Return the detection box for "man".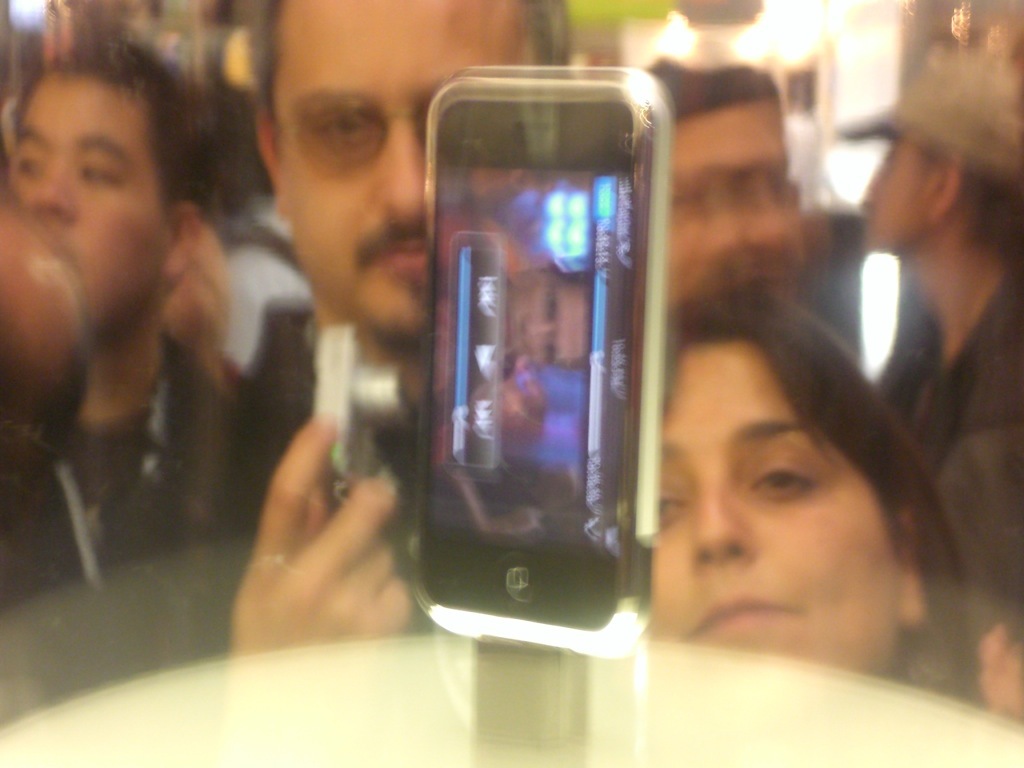
242, 0, 587, 373.
